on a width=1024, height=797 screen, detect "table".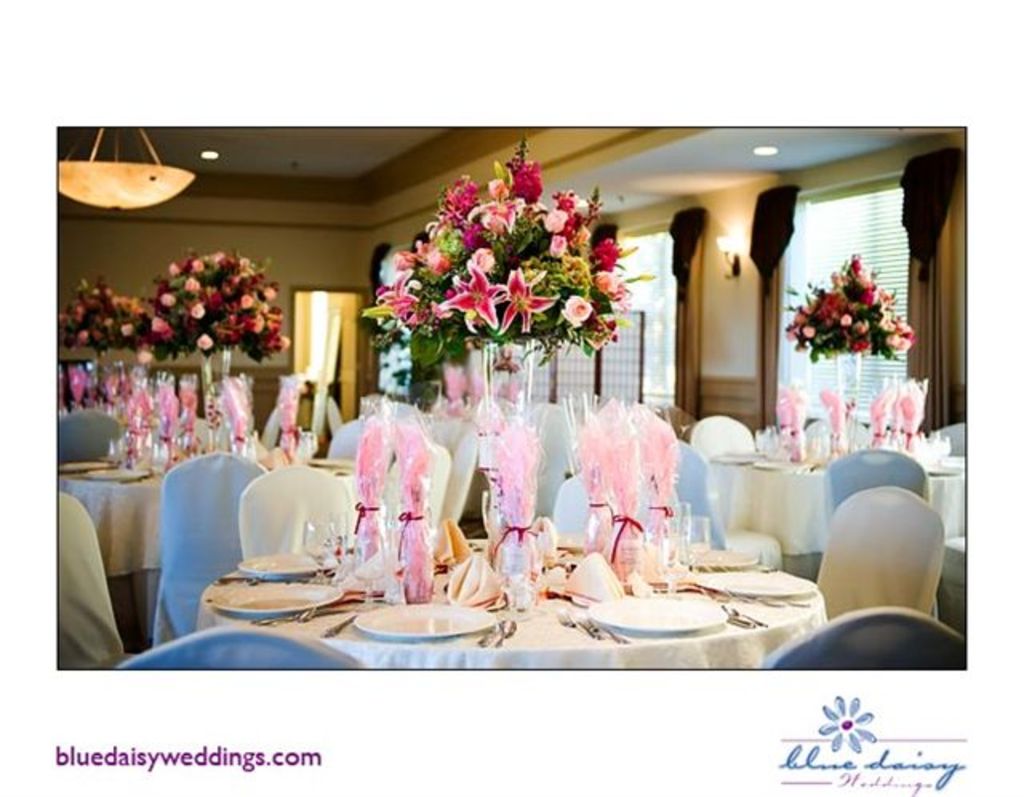
box=[62, 455, 277, 643].
